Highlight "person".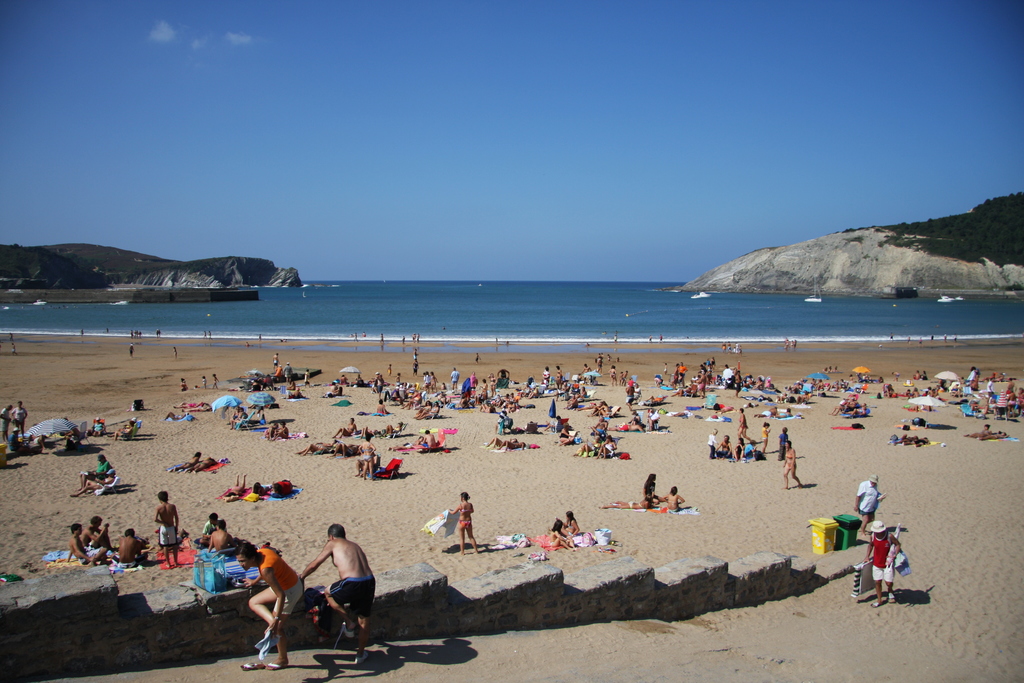
Highlighted region: bbox(868, 524, 899, 603).
